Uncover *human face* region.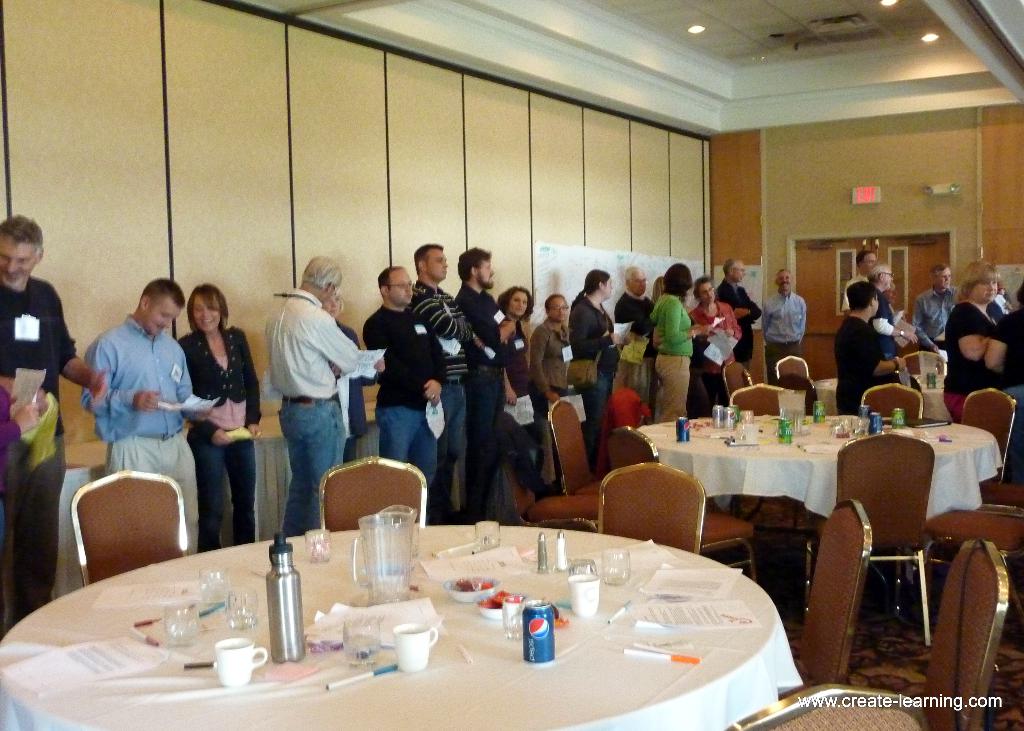
Uncovered: (732,255,744,282).
